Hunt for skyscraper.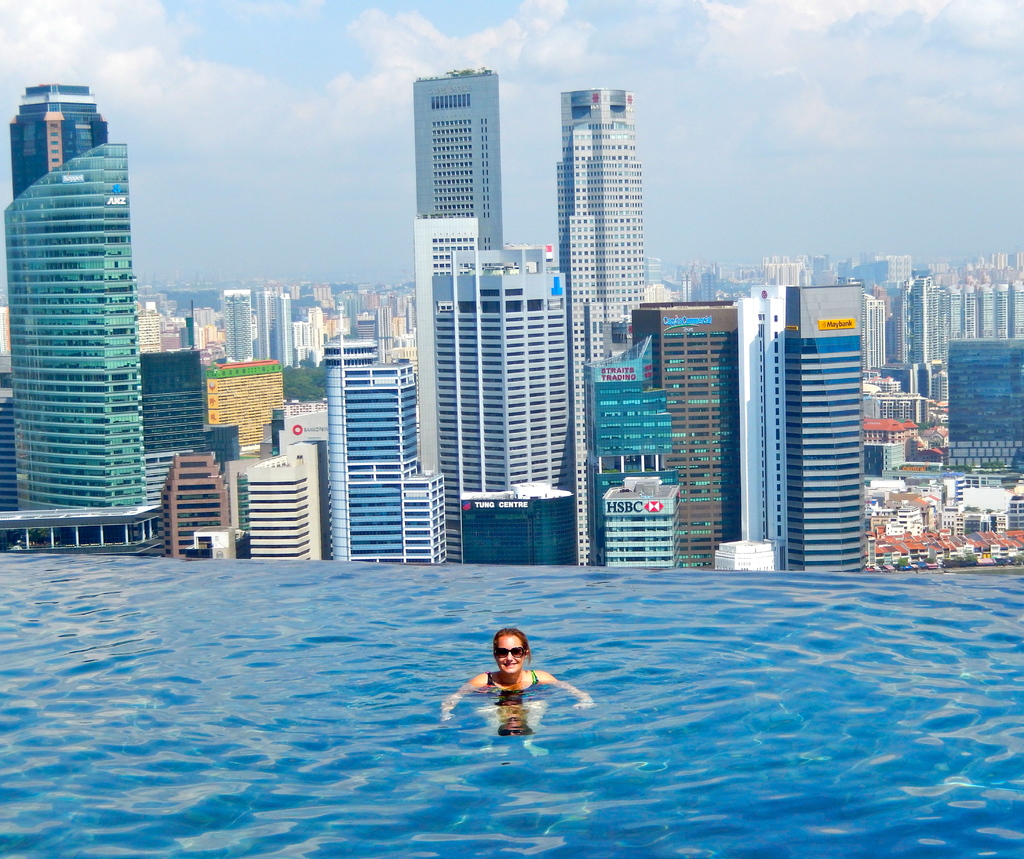
Hunted down at [1014, 287, 1023, 346].
